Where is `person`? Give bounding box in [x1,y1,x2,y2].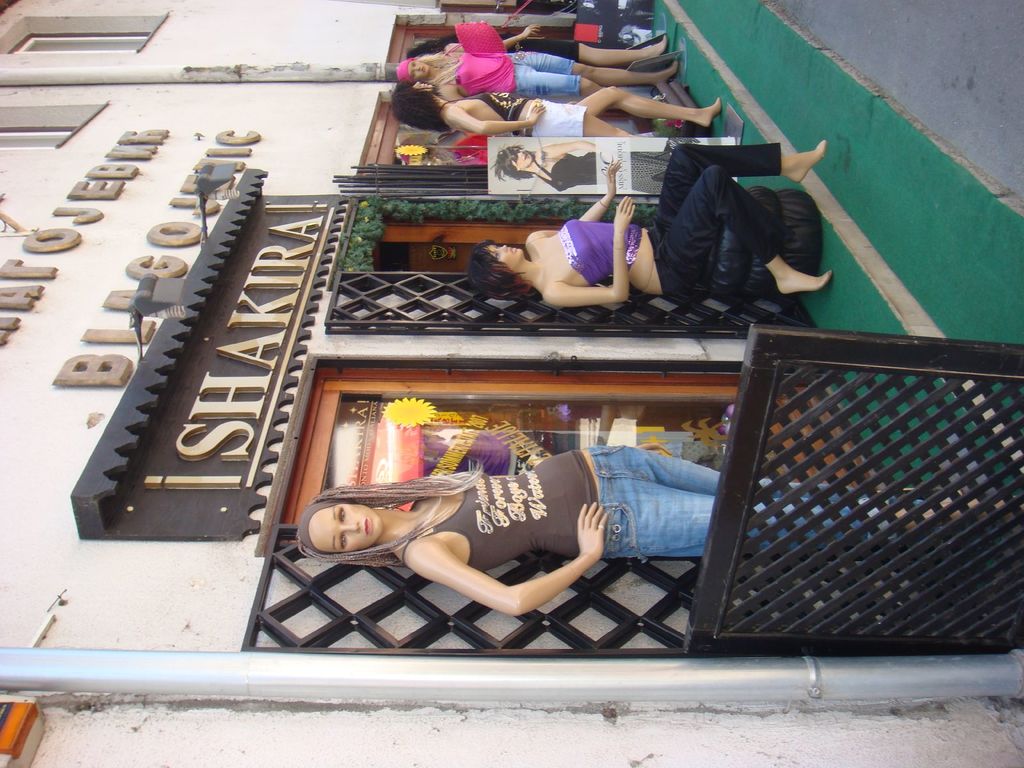
[478,141,824,289].
